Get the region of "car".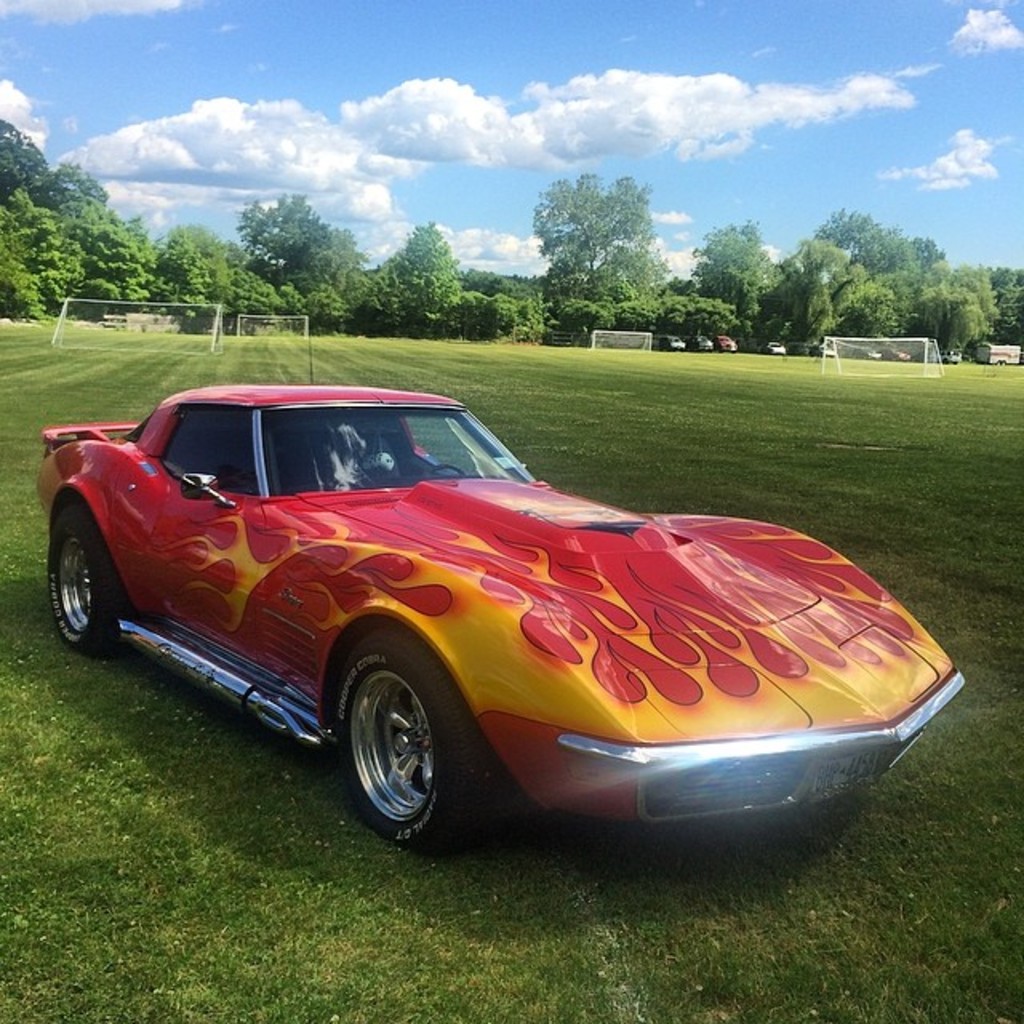
{"x1": 690, "y1": 338, "x2": 715, "y2": 350}.
